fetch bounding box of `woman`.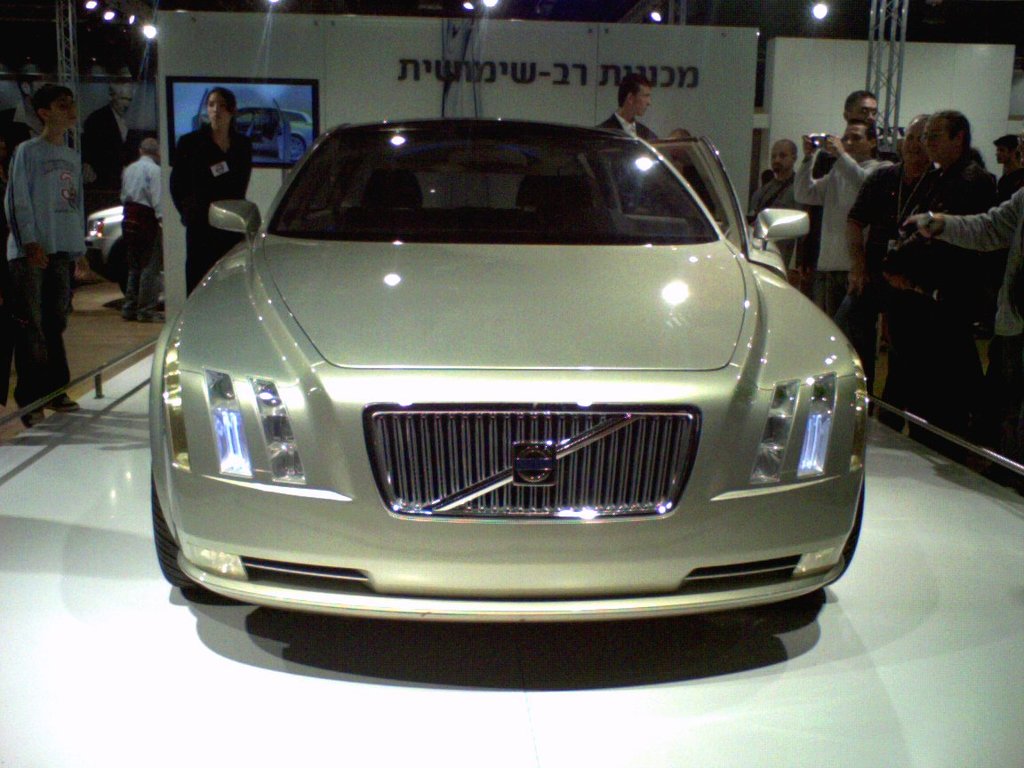
Bbox: [x1=160, y1=82, x2=251, y2=261].
